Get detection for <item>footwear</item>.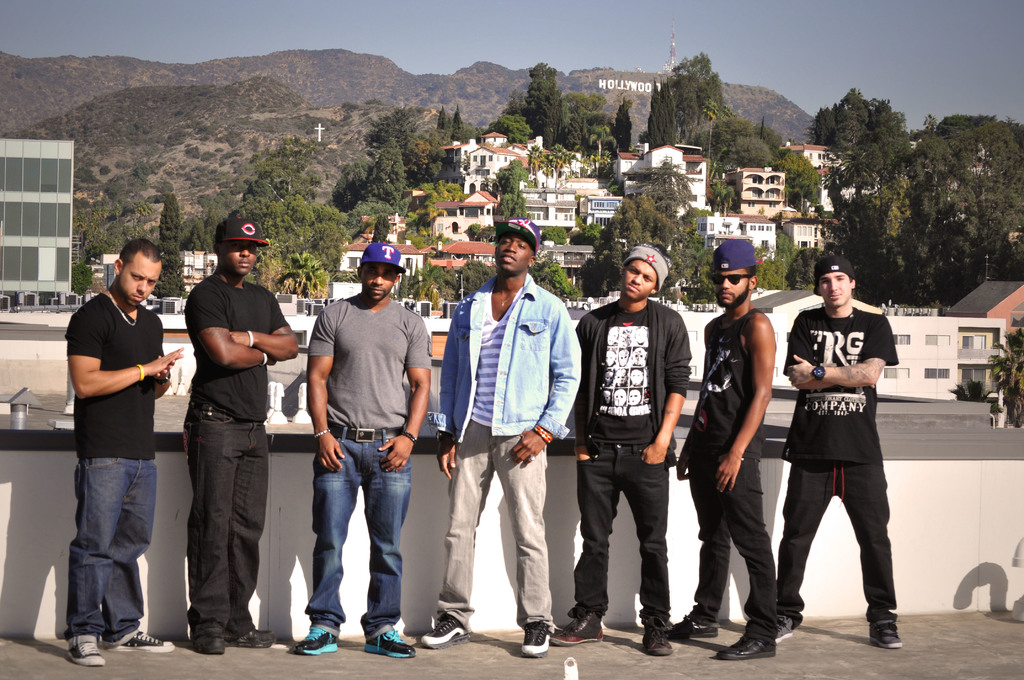
Detection: (left=415, top=610, right=463, bottom=649).
